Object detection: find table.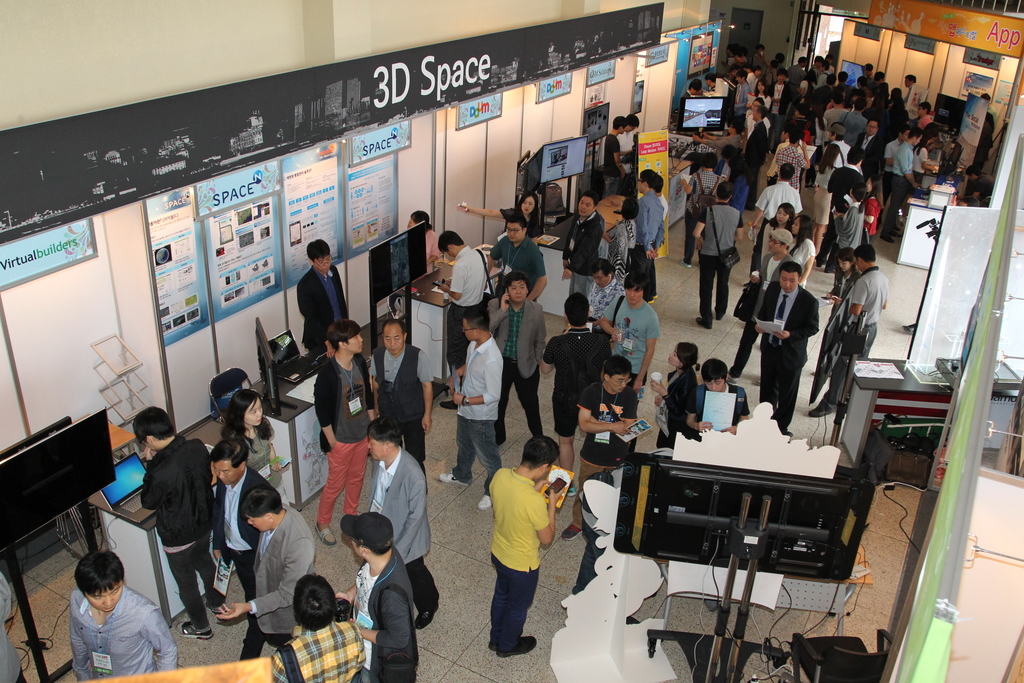
834/356/1023/467.
